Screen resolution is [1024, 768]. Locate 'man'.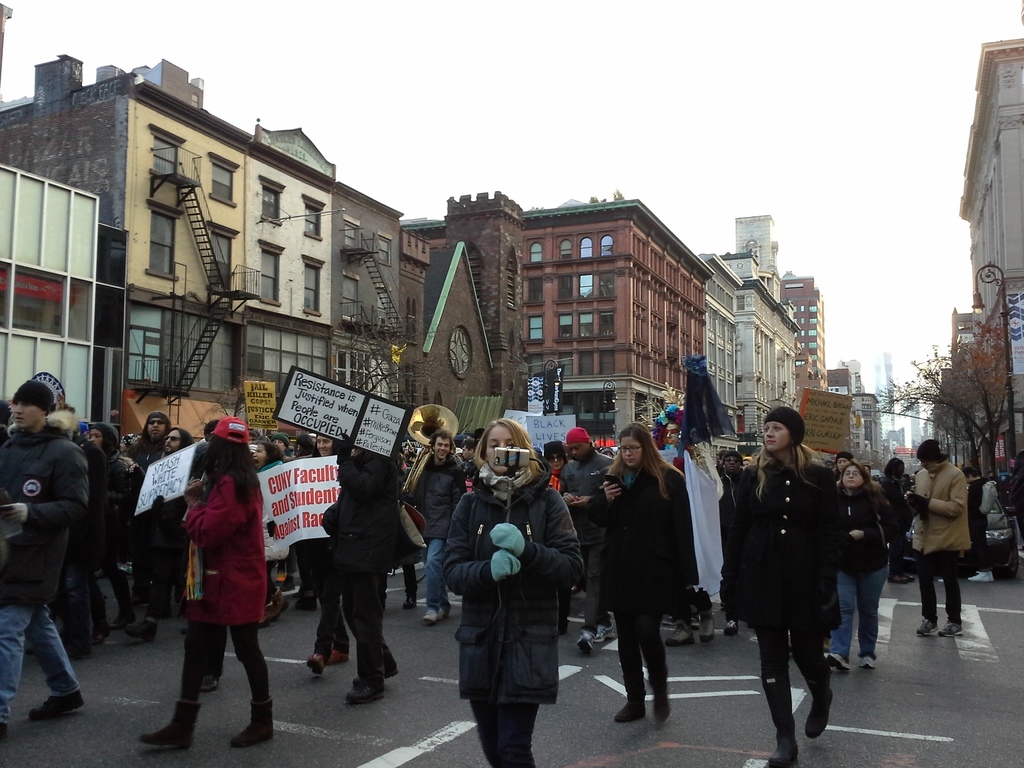
Rect(717, 444, 751, 641).
